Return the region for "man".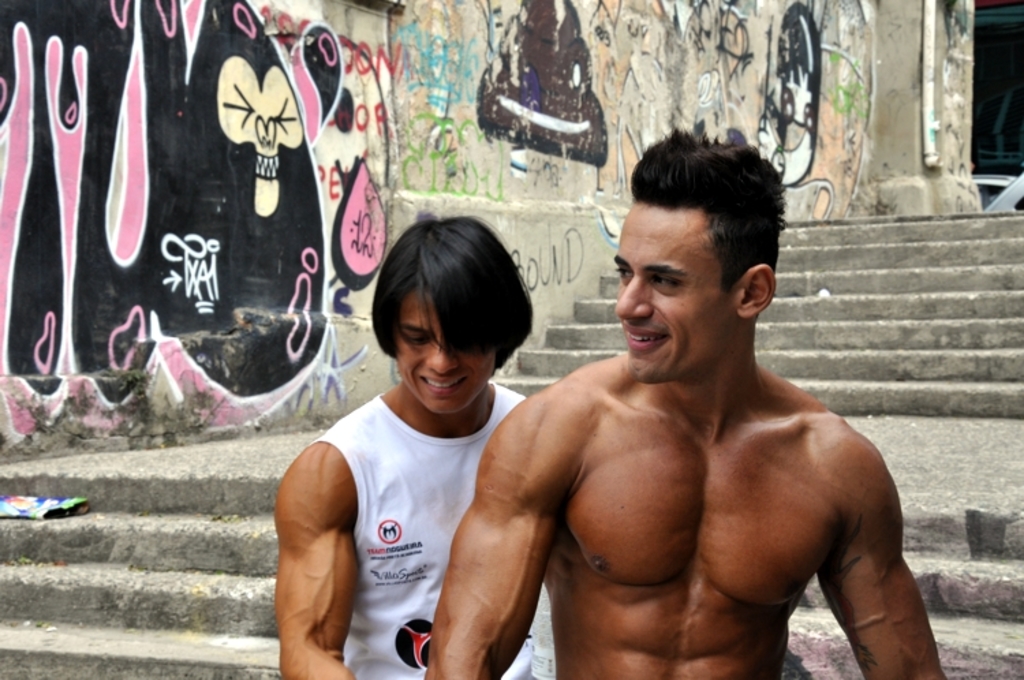
[273, 221, 568, 679].
